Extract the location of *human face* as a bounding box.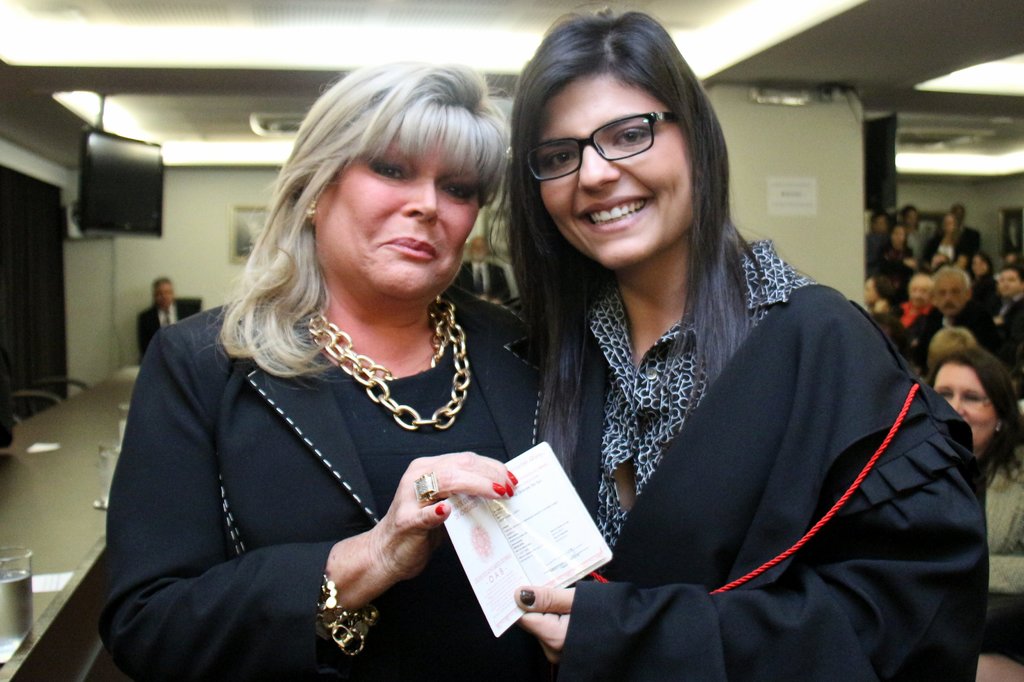
detection(909, 277, 933, 307).
